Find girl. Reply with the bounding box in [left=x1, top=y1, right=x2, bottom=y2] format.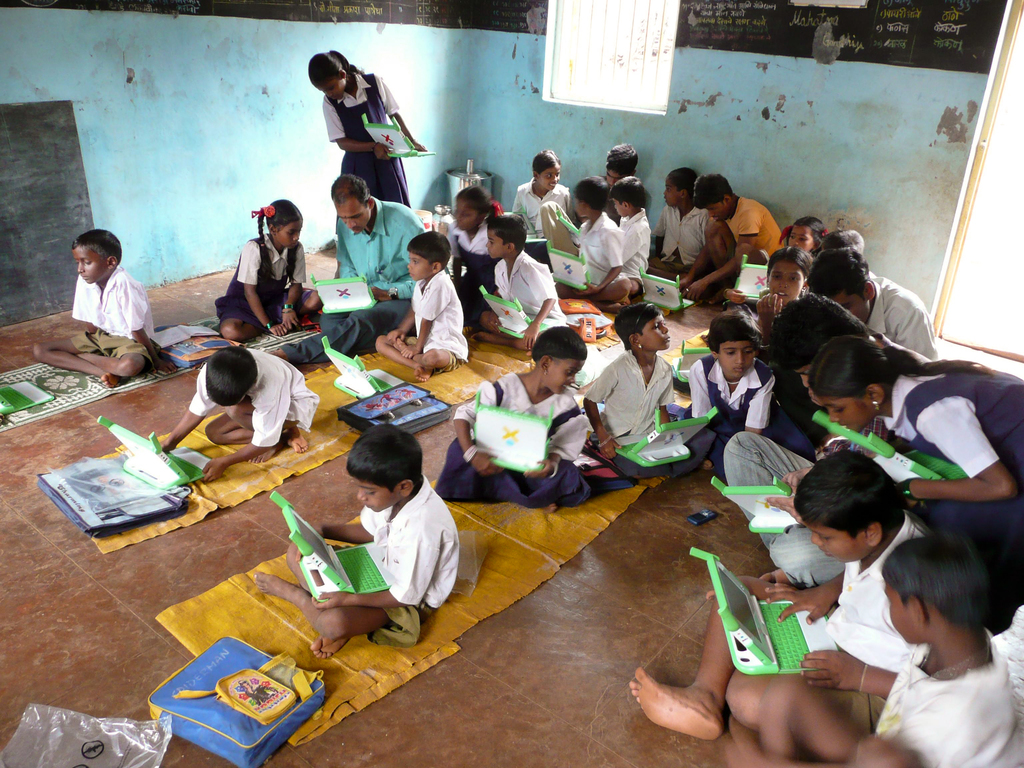
[left=215, top=197, right=324, bottom=344].
